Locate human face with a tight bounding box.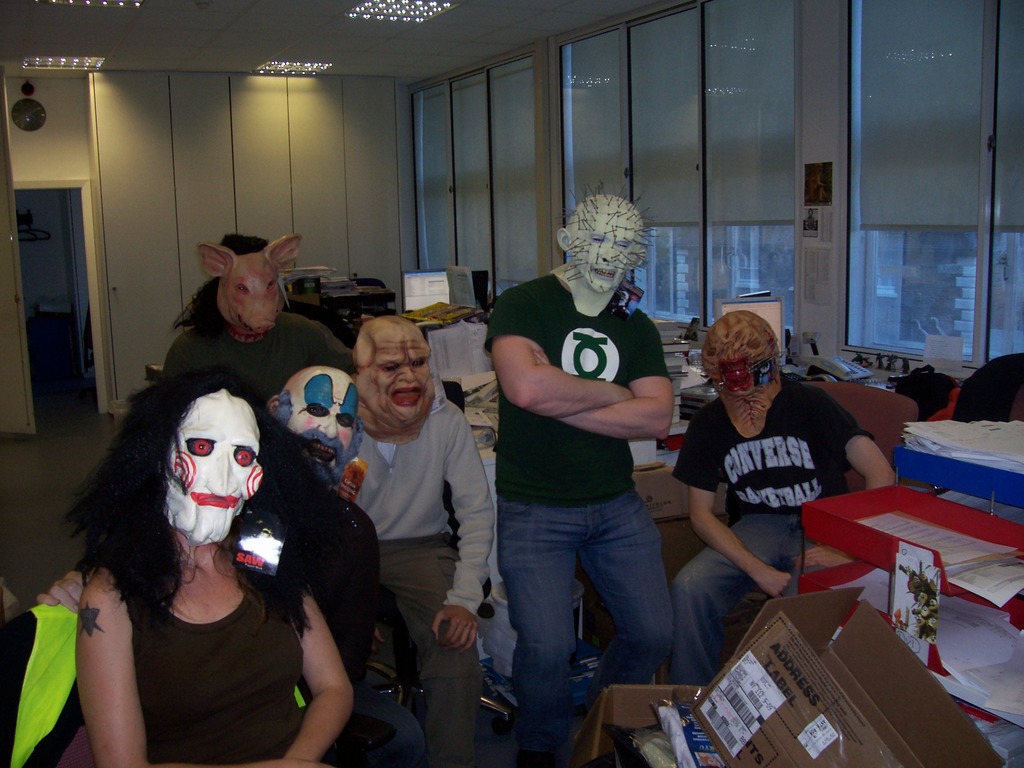
Rect(164, 387, 262, 545).
